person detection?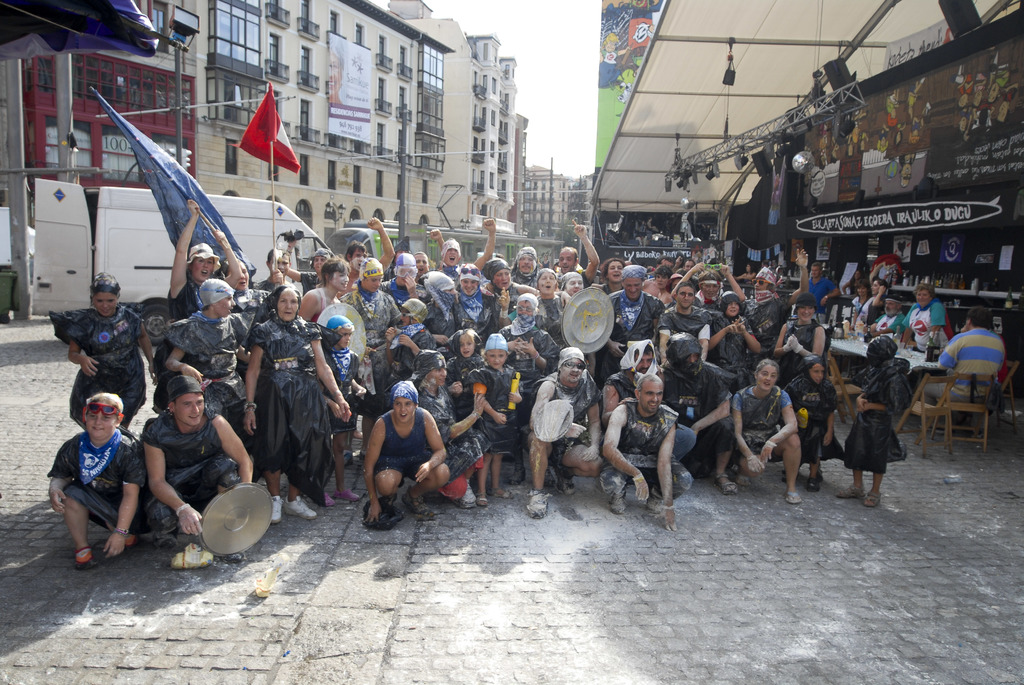
x1=840, y1=332, x2=907, y2=506
